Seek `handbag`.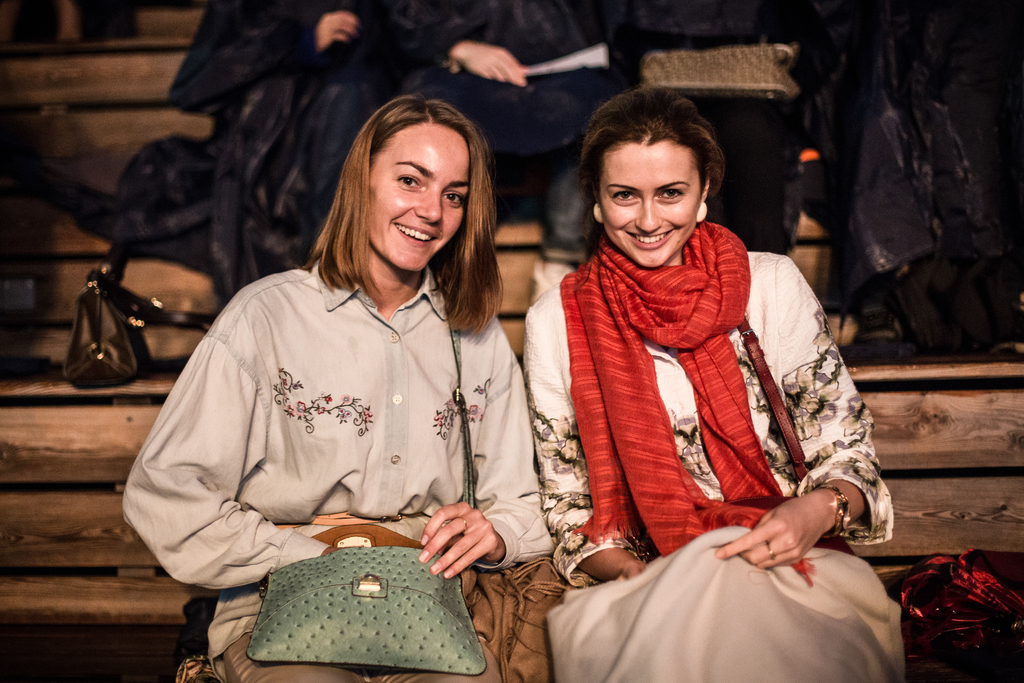
locate(726, 313, 858, 555).
